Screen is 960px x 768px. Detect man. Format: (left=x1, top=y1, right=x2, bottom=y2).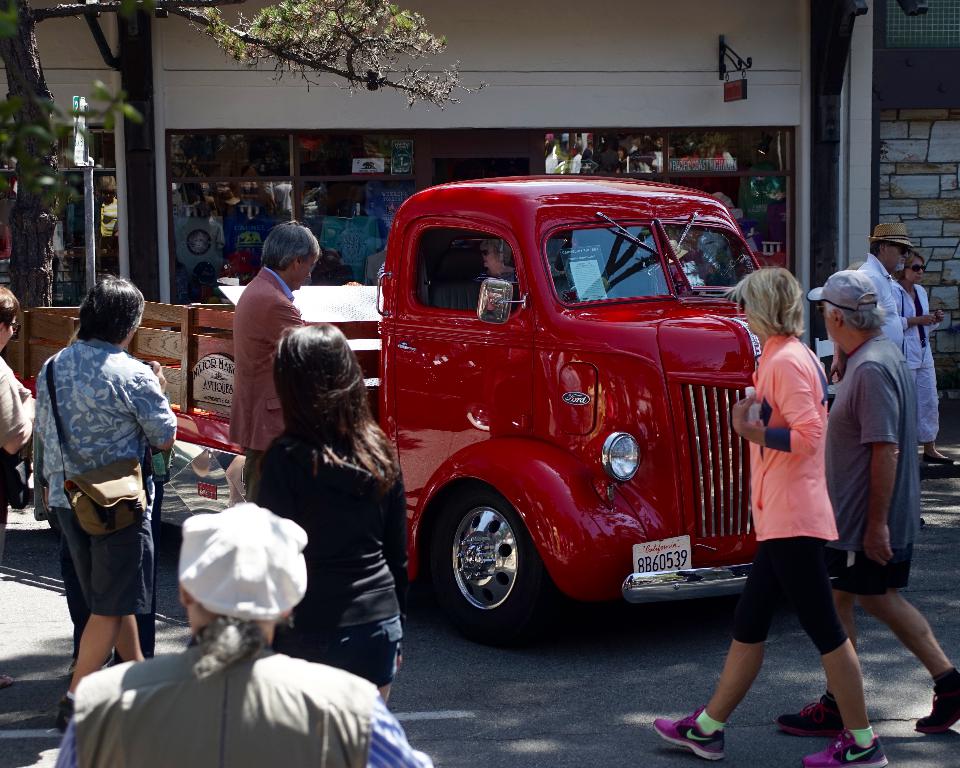
(left=55, top=498, right=430, bottom=767).
